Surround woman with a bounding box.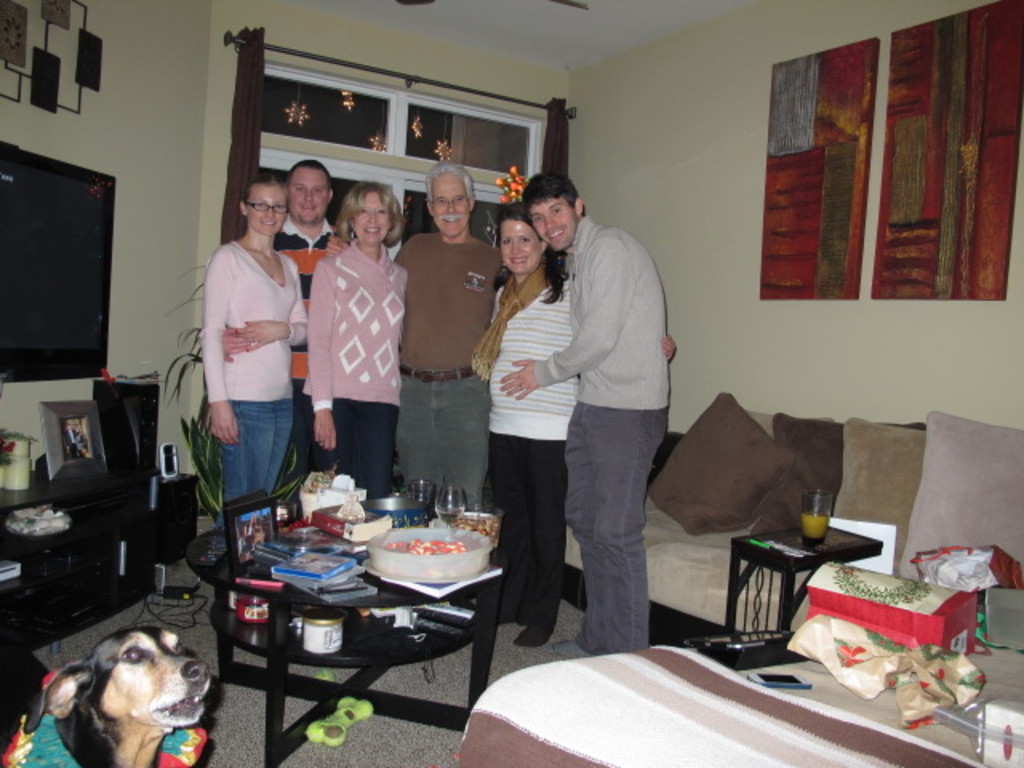
region(301, 187, 406, 528).
